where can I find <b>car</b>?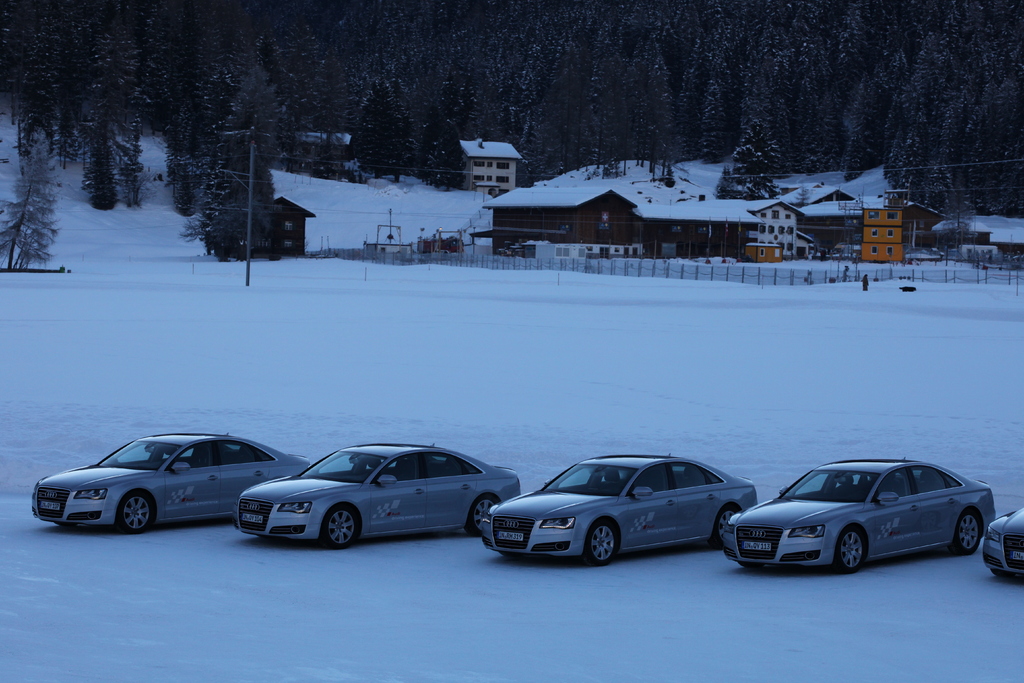
You can find it at [x1=26, y1=431, x2=320, y2=531].
